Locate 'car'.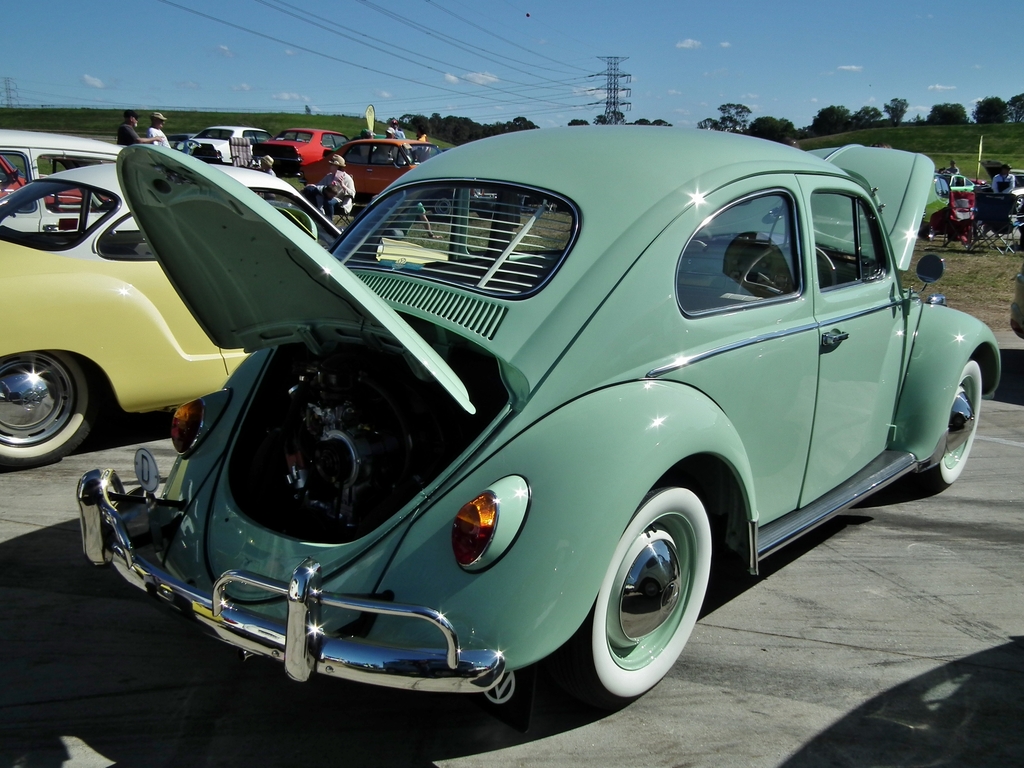
Bounding box: 78, 145, 1002, 696.
